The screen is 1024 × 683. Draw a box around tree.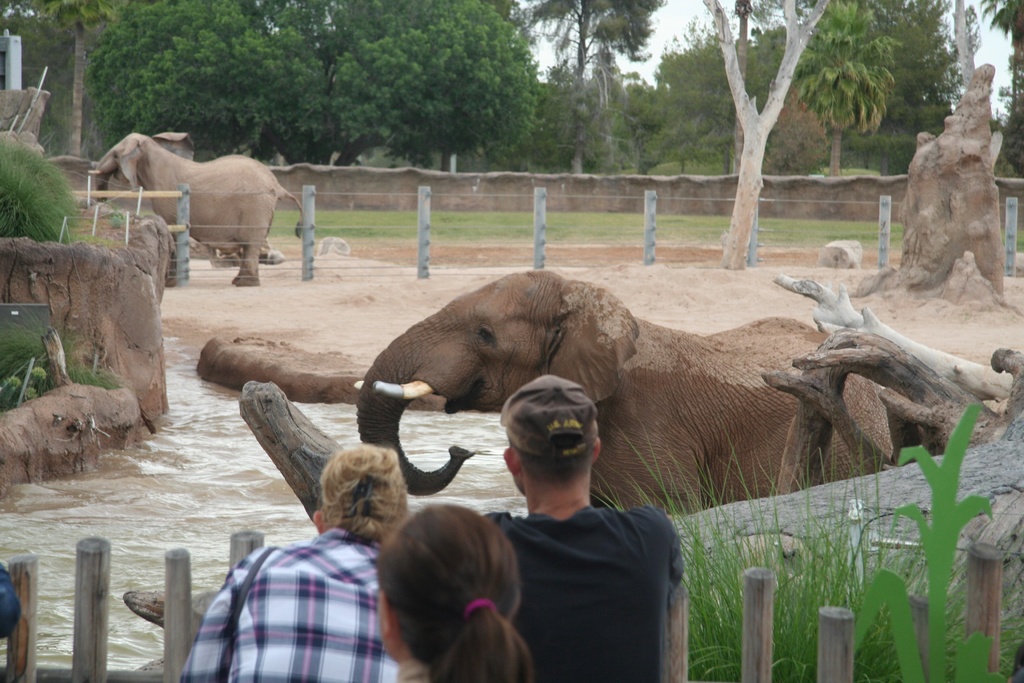
[left=129, top=24, right=324, bottom=156].
